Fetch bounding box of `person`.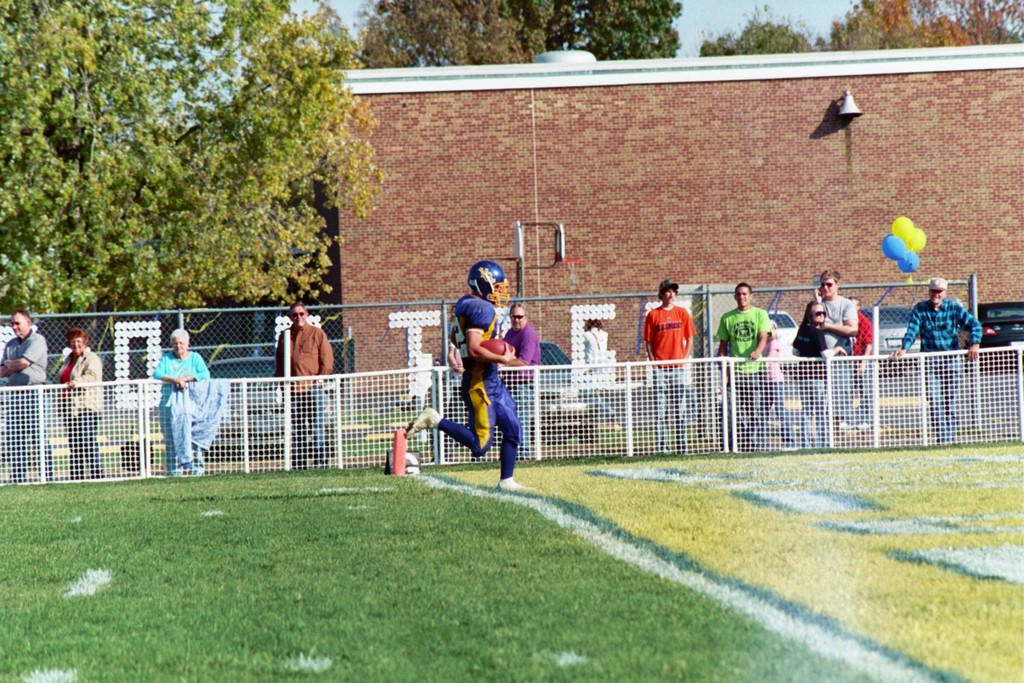
Bbox: [x1=274, y1=299, x2=337, y2=473].
